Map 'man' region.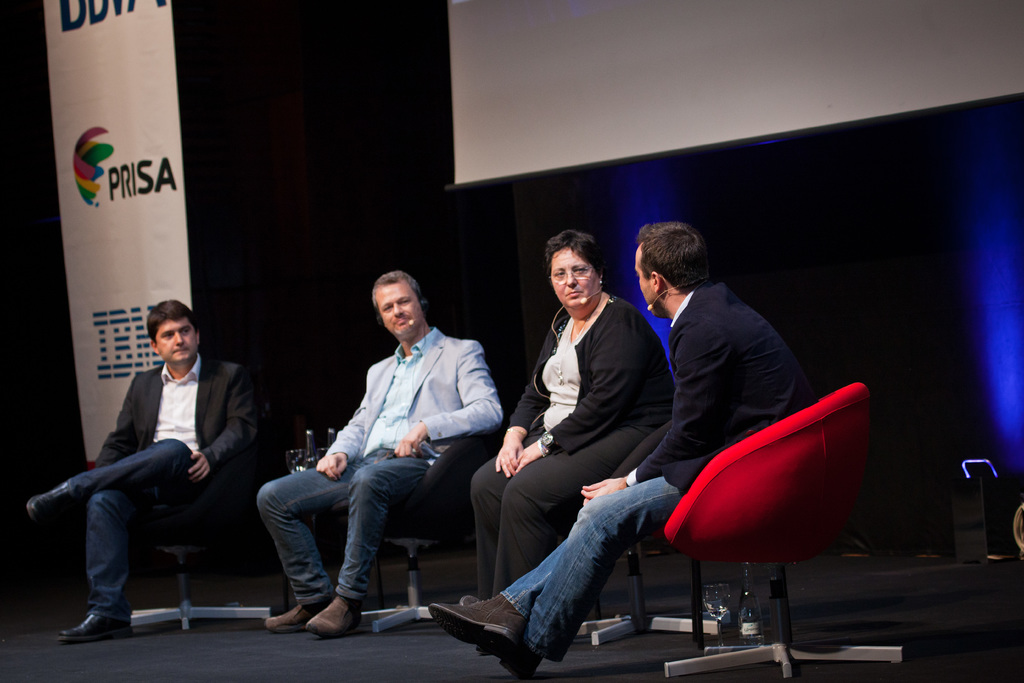
Mapped to rect(255, 267, 508, 635).
